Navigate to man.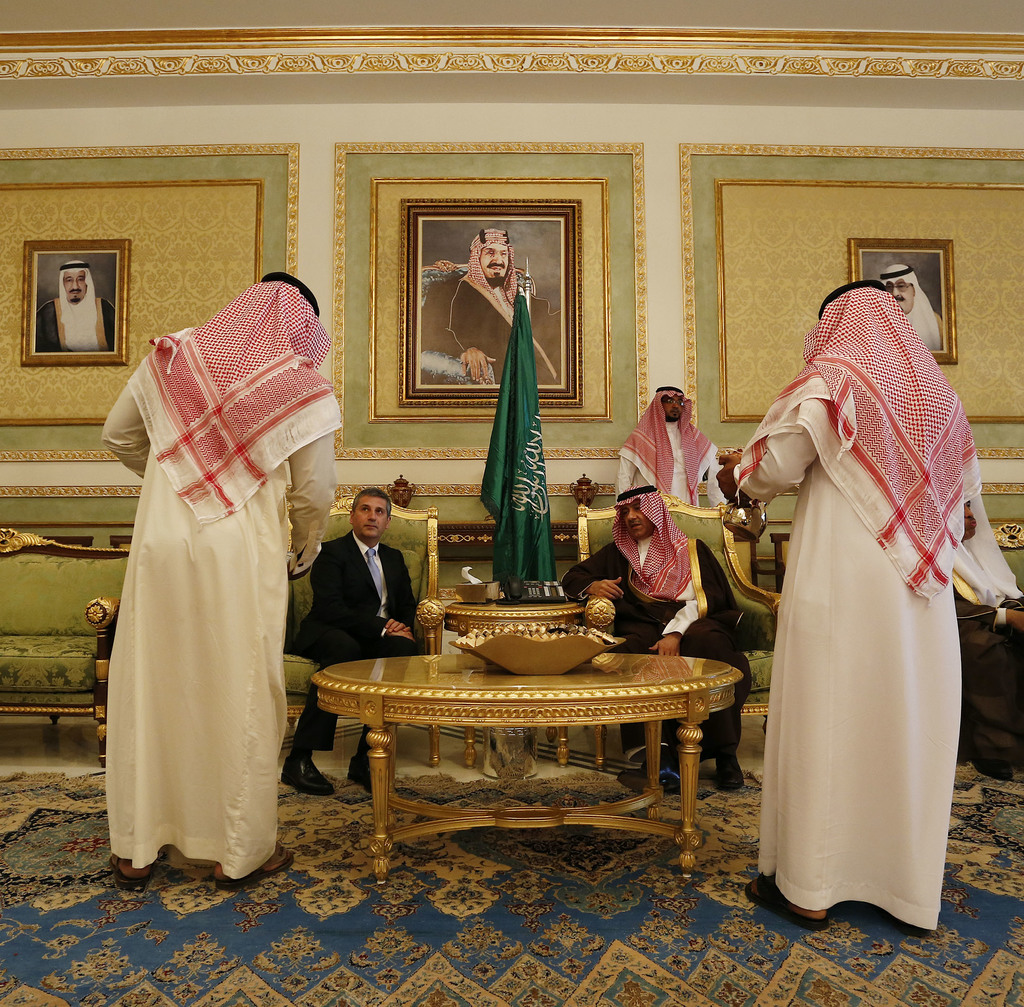
Navigation target: <region>612, 385, 719, 512</region>.
